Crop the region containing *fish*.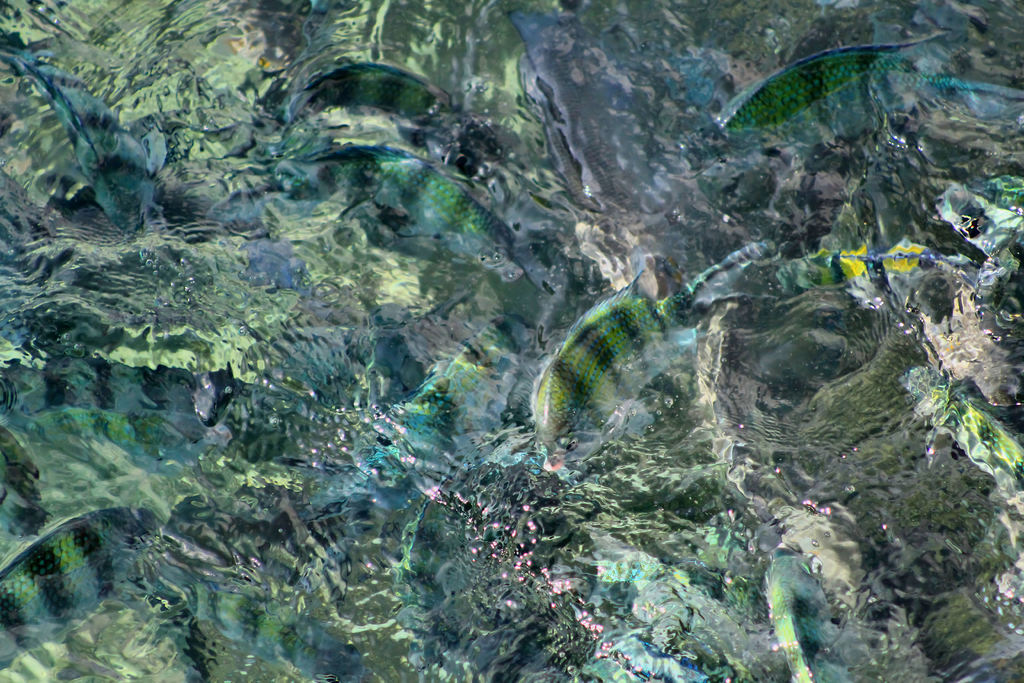
Crop region: pyautogui.locateOnScreen(298, 56, 451, 119).
